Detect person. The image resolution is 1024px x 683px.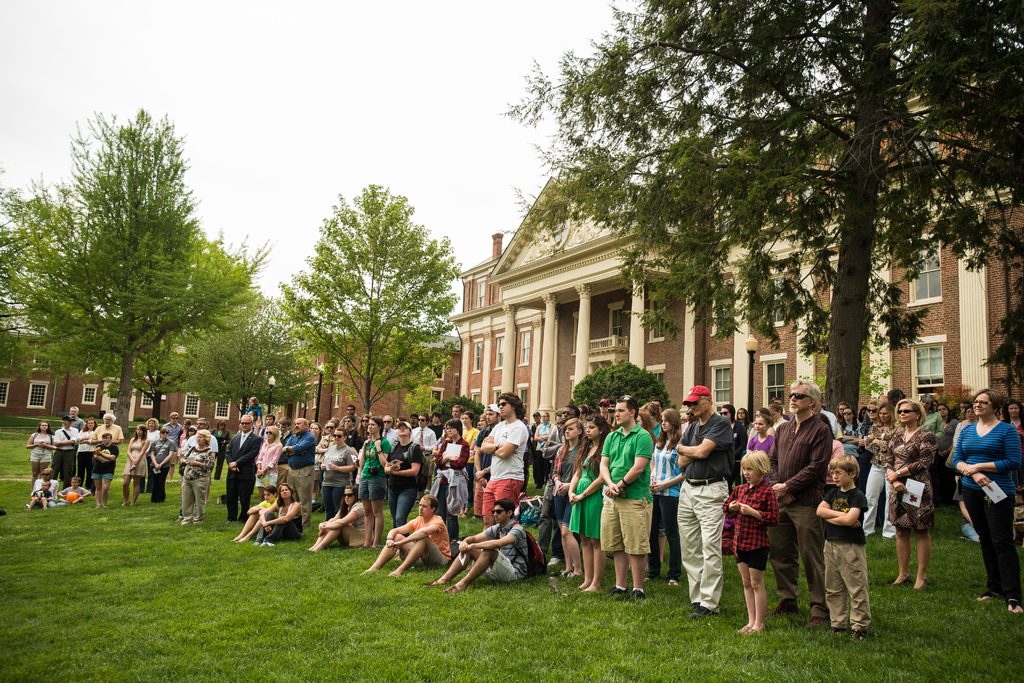
bbox(81, 406, 121, 504).
